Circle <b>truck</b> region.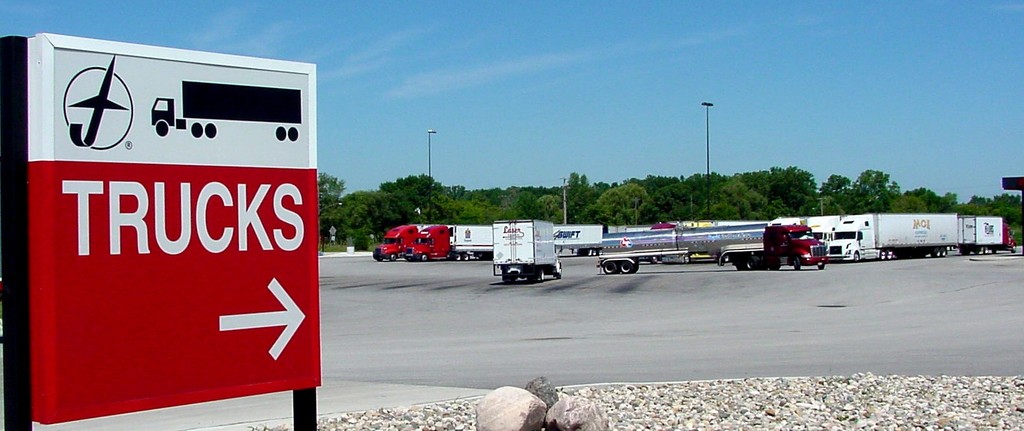
Region: detection(146, 73, 301, 145).
